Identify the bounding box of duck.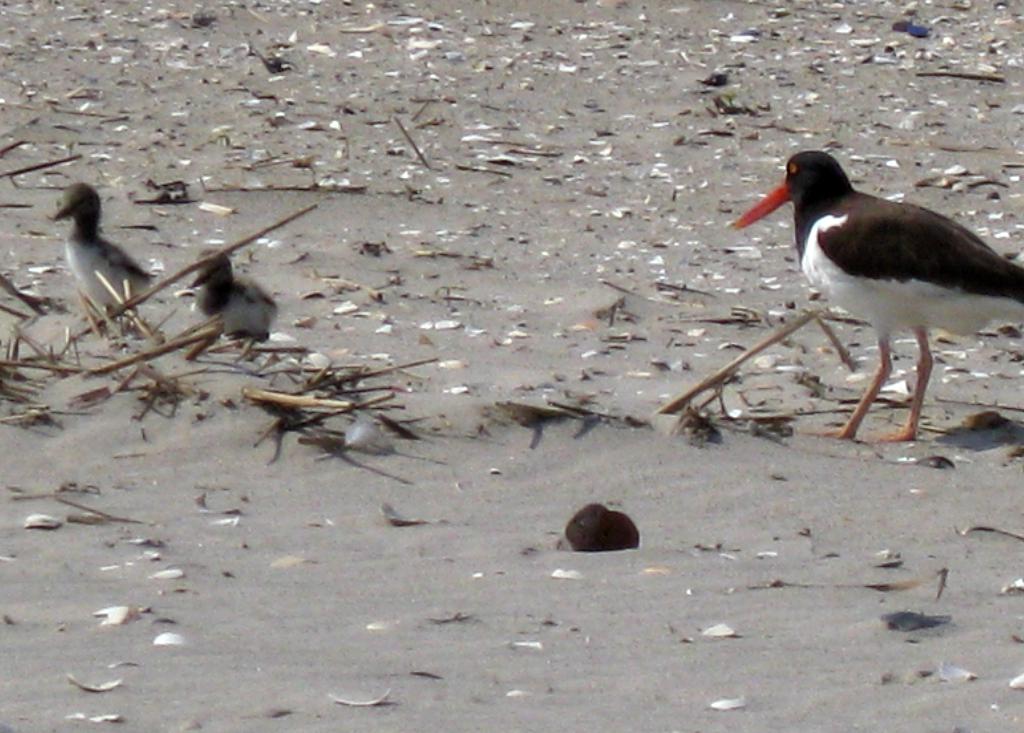
36/180/170/336.
